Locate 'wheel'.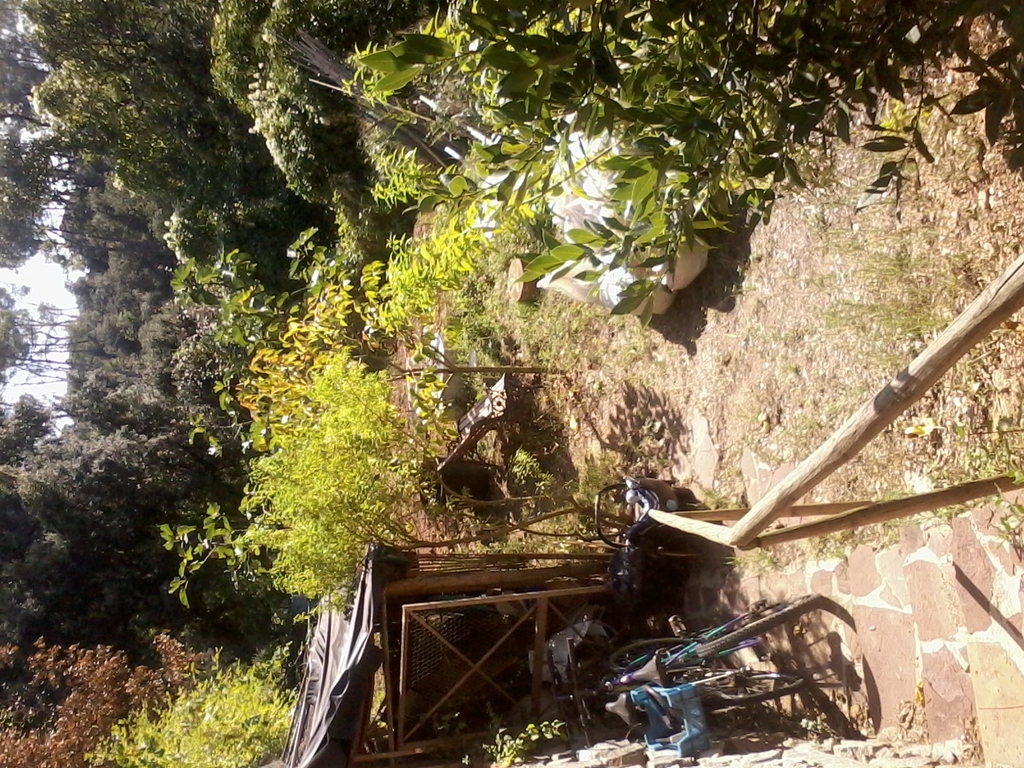
Bounding box: bbox(696, 596, 822, 657).
